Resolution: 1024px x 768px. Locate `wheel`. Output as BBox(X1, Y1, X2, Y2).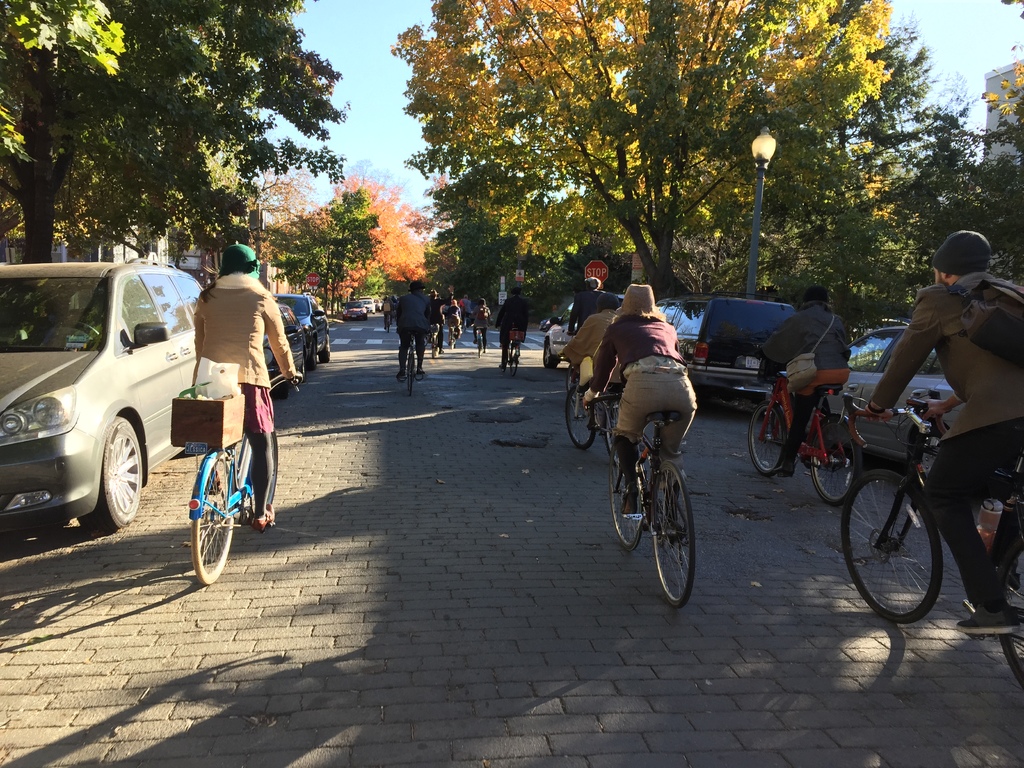
BBox(564, 364, 584, 401).
